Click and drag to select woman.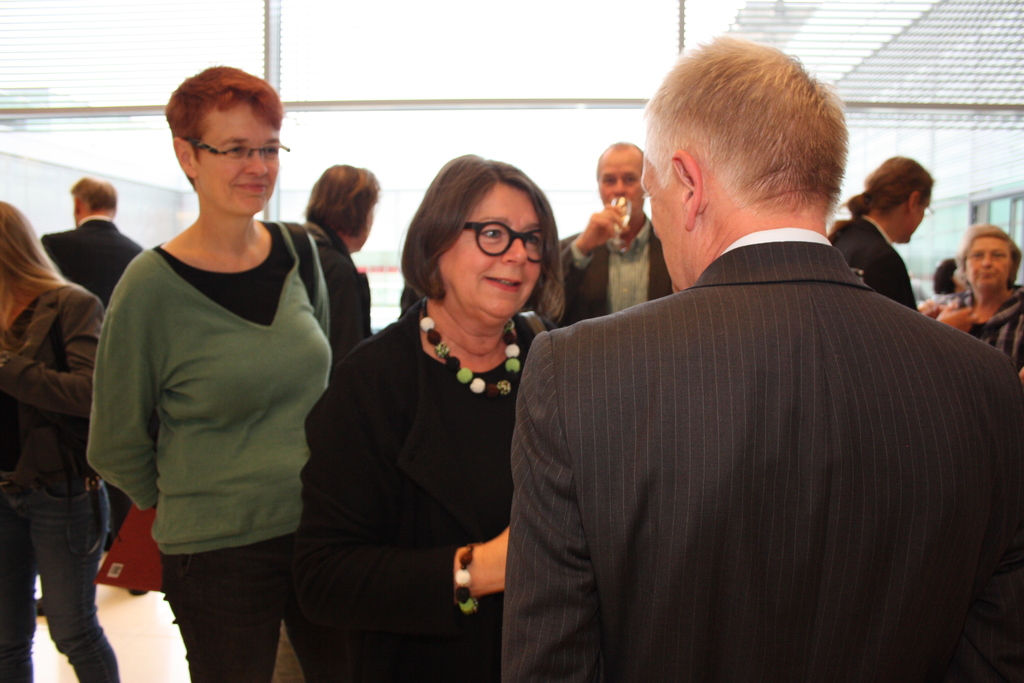
Selection: [left=933, top=224, right=1023, bottom=378].
